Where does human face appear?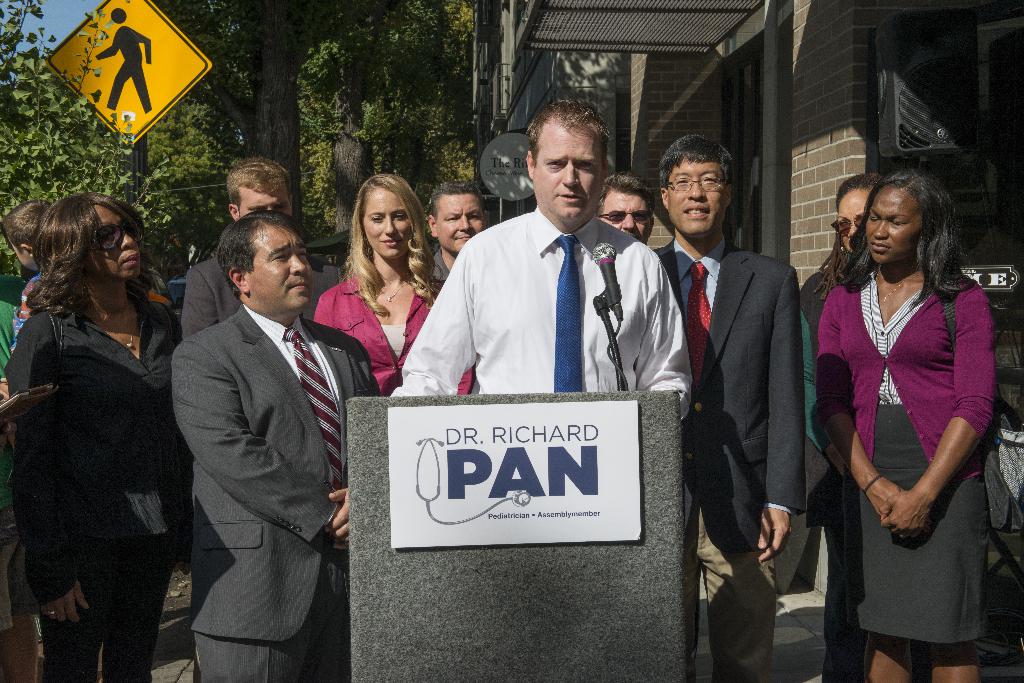
Appears at x1=237, y1=184, x2=286, y2=211.
